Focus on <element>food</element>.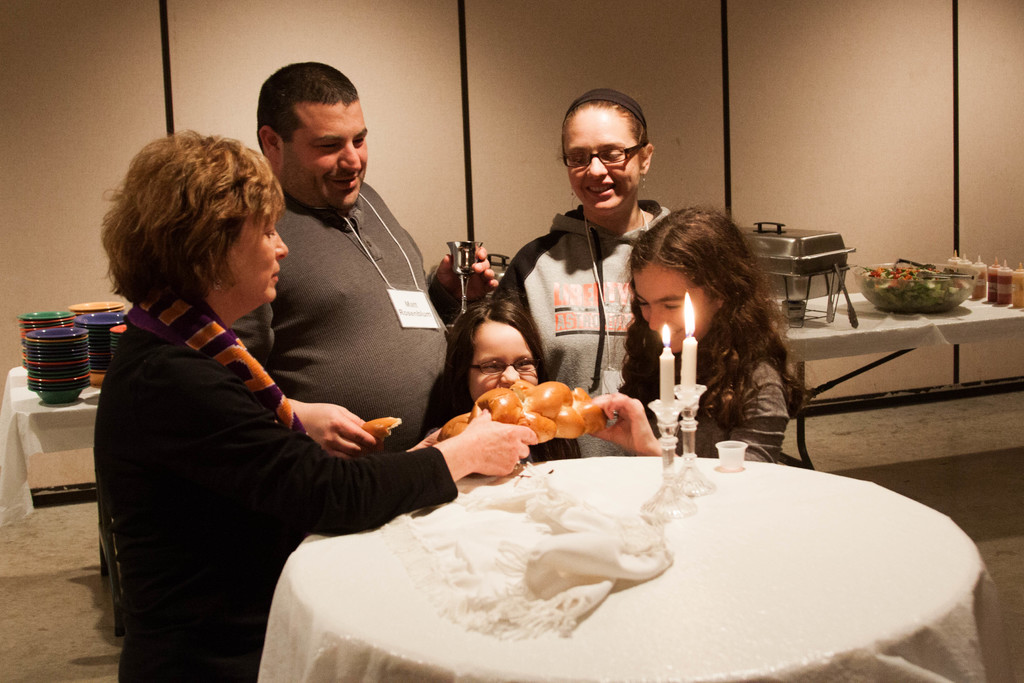
Focused at bbox=(860, 263, 970, 313).
